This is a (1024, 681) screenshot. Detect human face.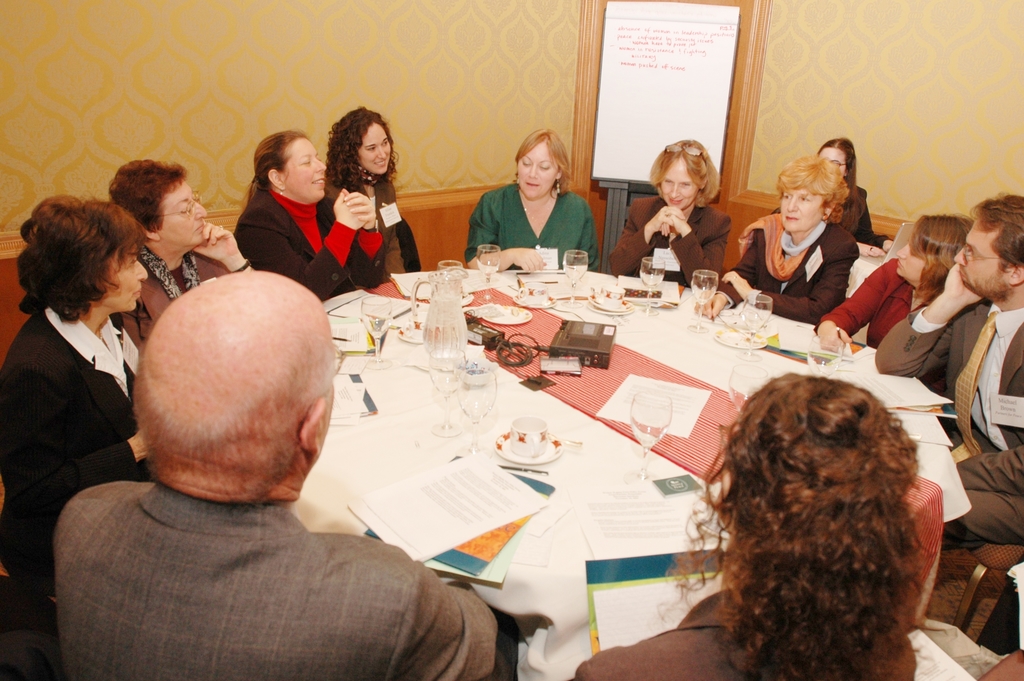
661/154/699/209.
